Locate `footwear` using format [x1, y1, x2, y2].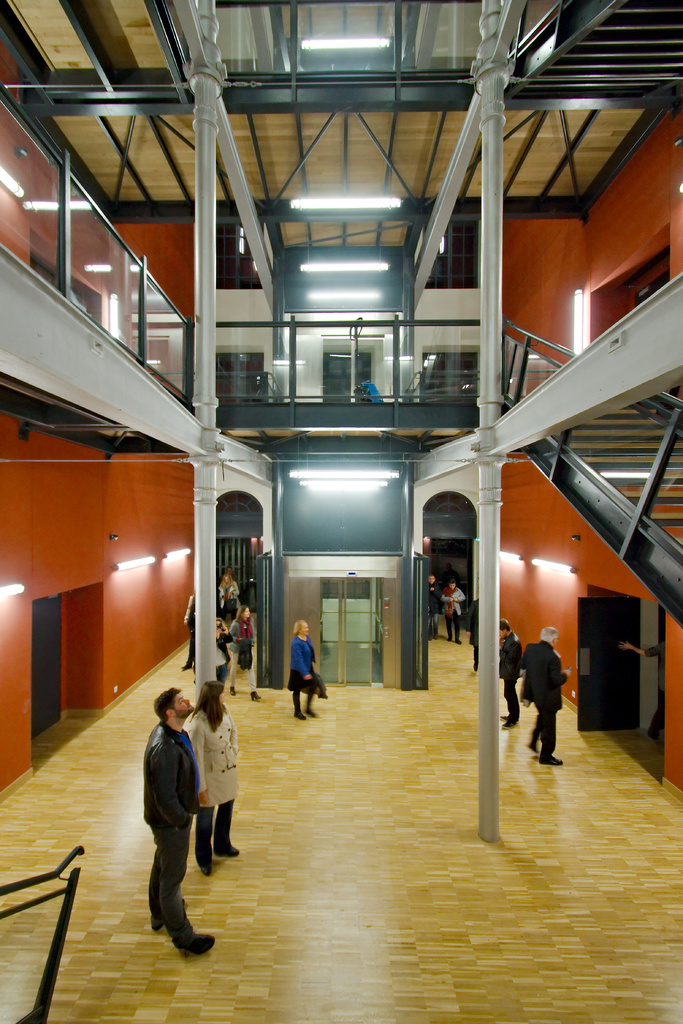
[499, 709, 508, 719].
